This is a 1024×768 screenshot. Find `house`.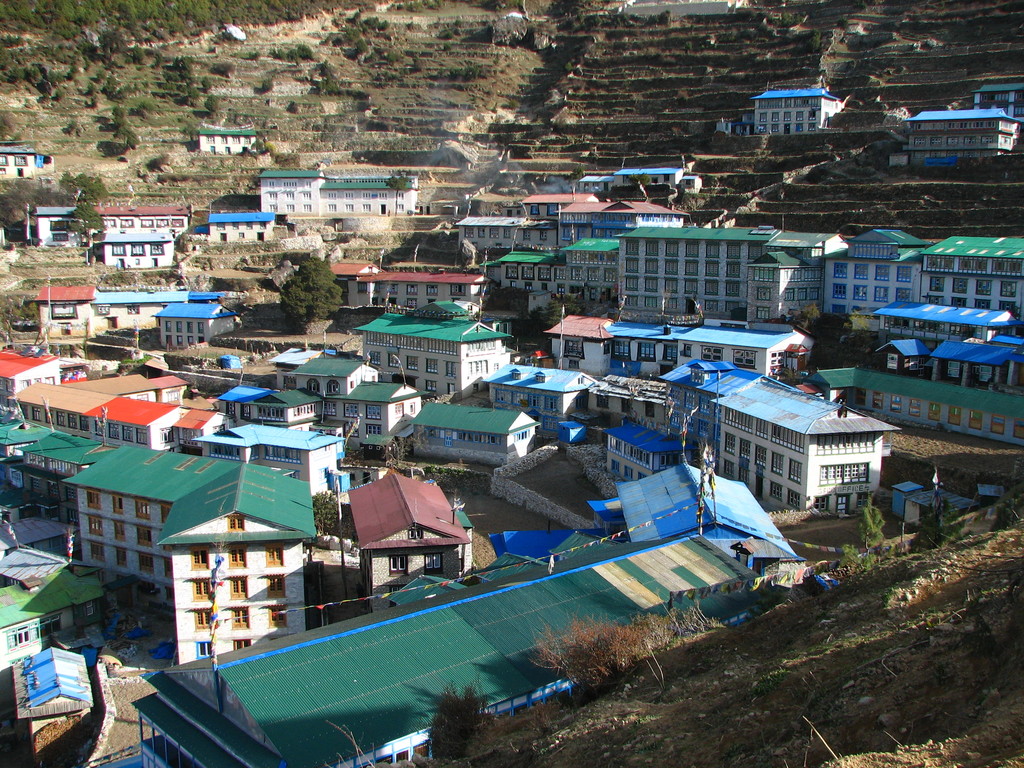
Bounding box: (x1=316, y1=177, x2=418, y2=212).
